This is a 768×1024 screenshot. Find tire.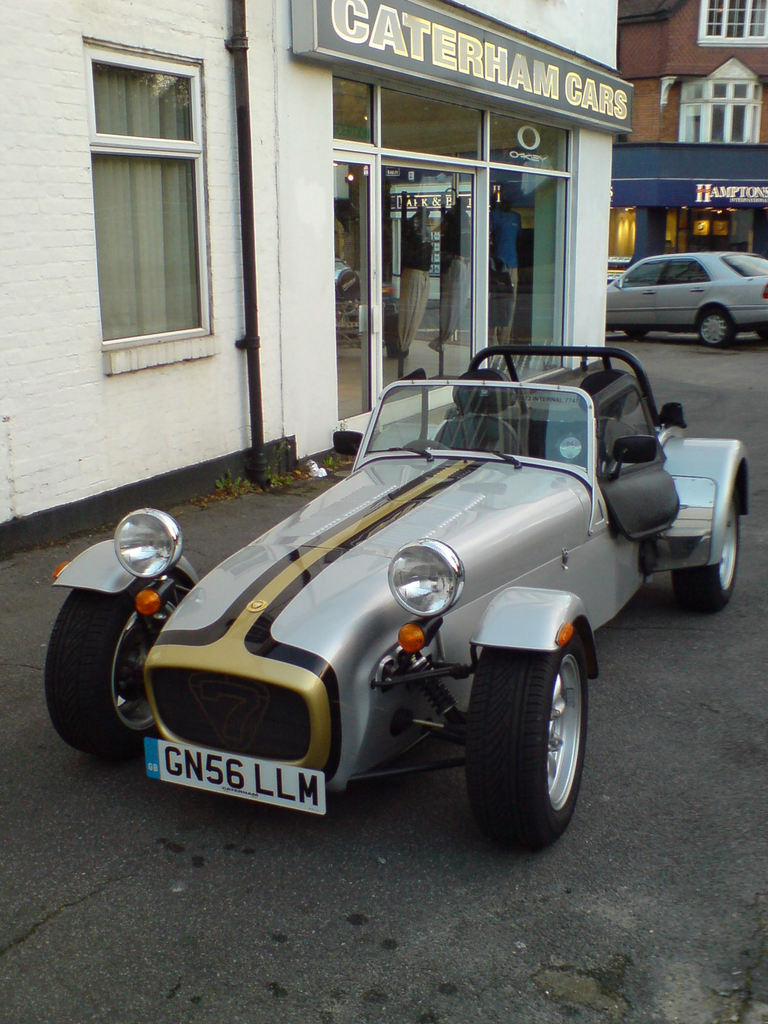
Bounding box: 43/564/195/764.
